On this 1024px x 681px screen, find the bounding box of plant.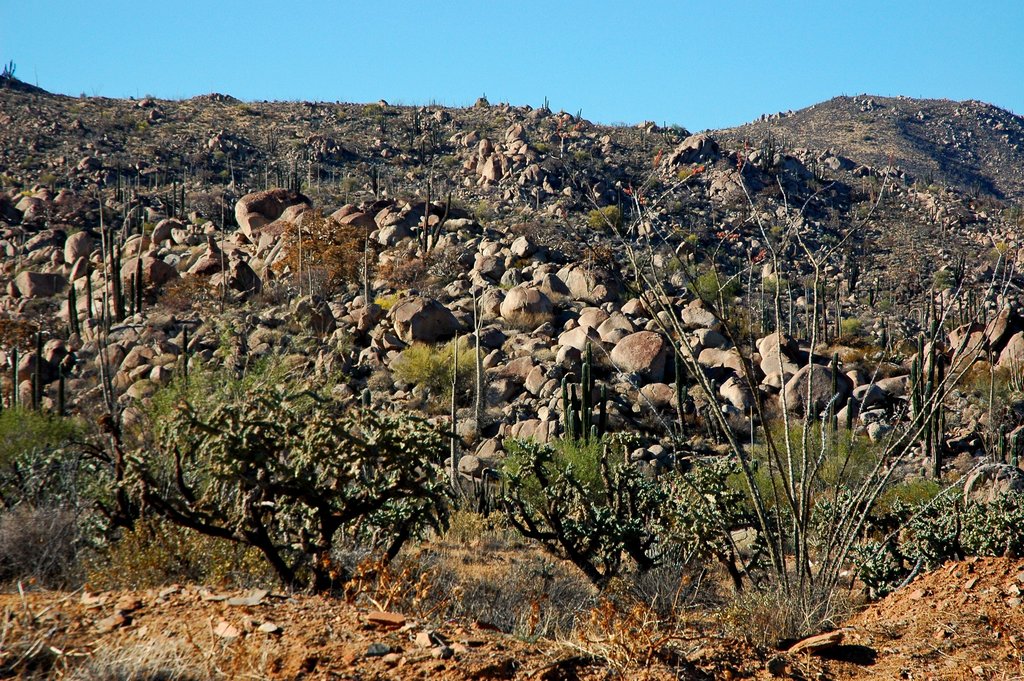
Bounding box: box(255, 99, 268, 119).
